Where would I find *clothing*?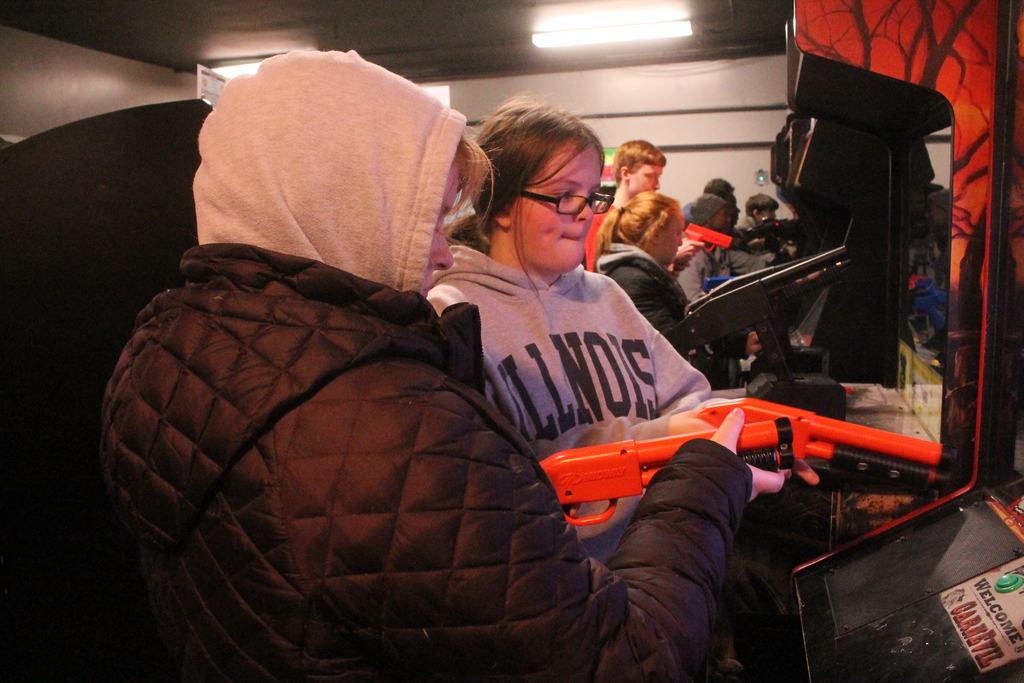
At <region>404, 179, 776, 511</region>.
